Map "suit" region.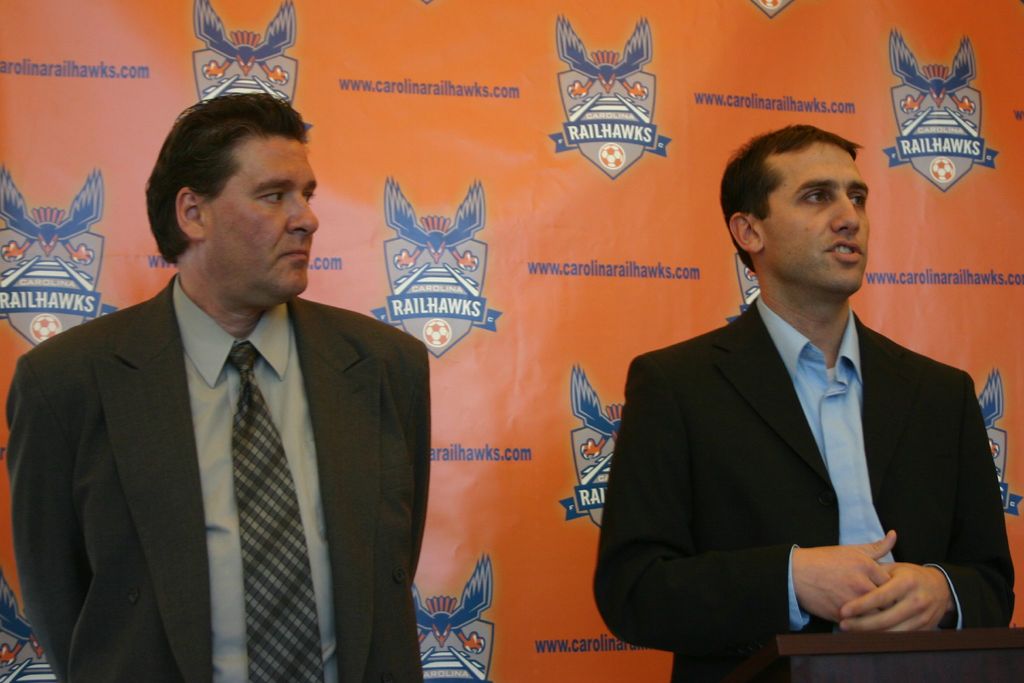
Mapped to bbox(588, 293, 1018, 682).
